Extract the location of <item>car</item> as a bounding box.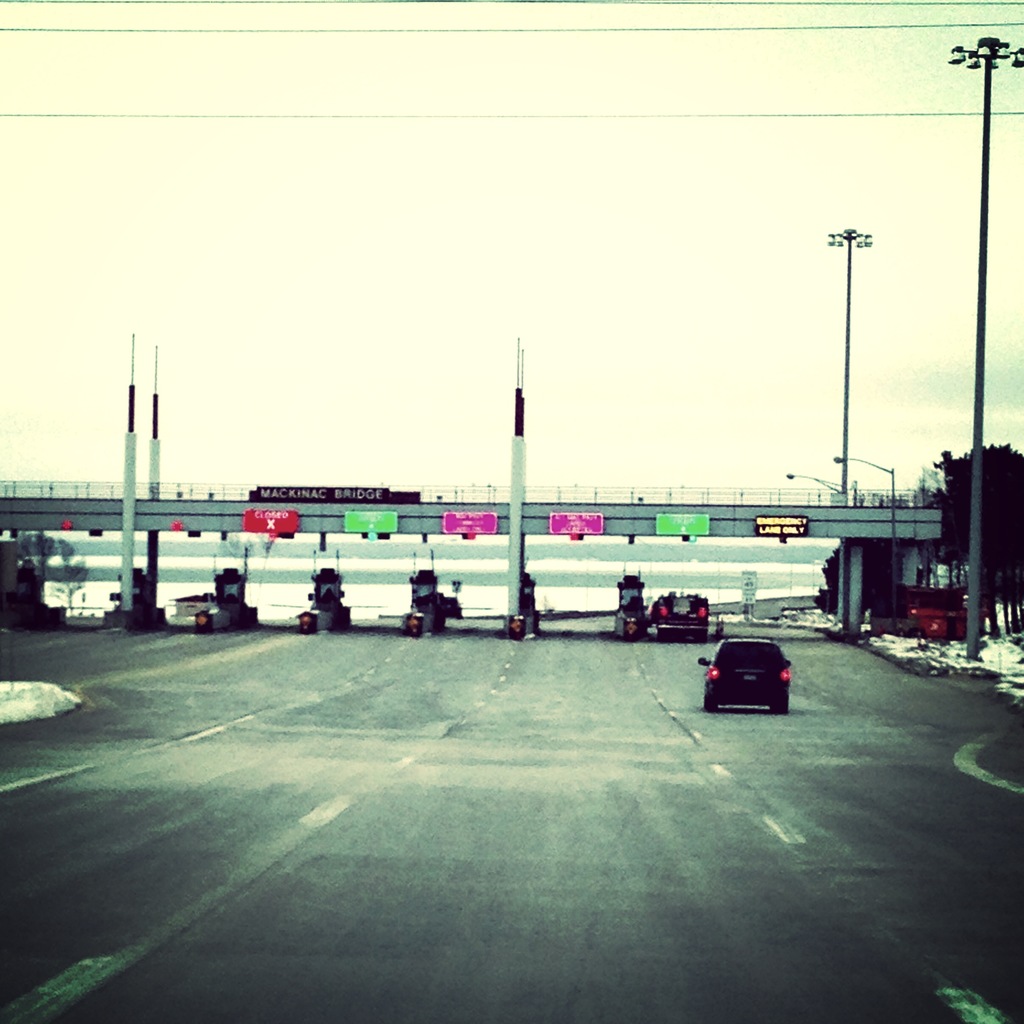
709/636/809/728.
